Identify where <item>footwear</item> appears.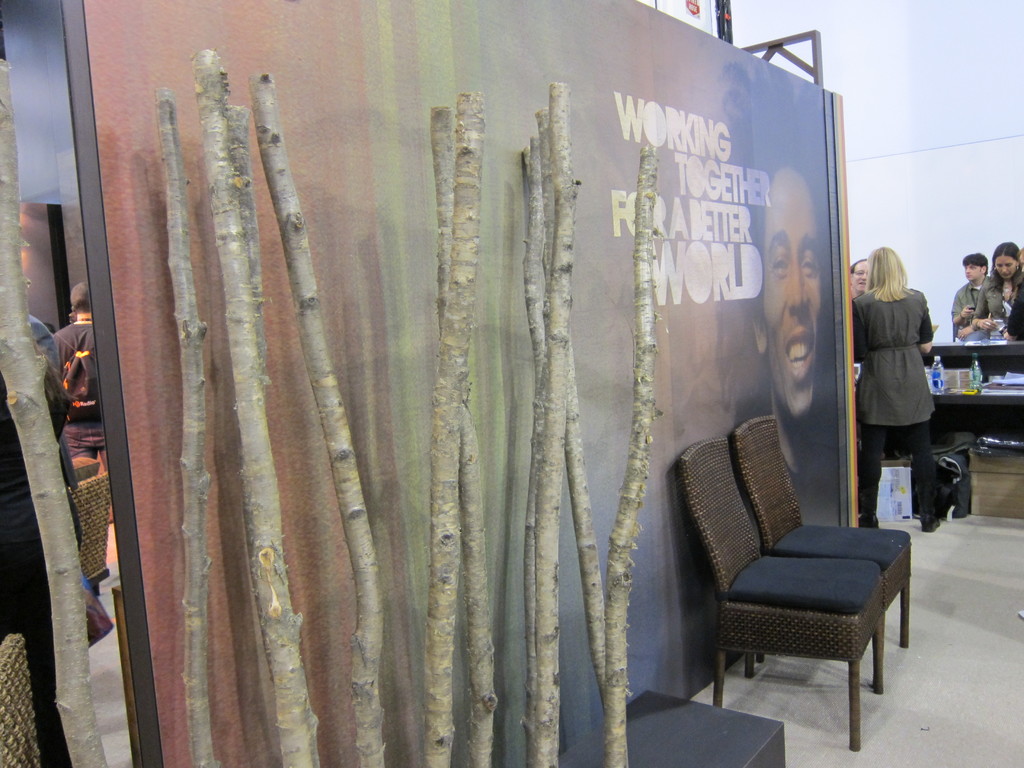
Appears at Rect(922, 514, 942, 534).
